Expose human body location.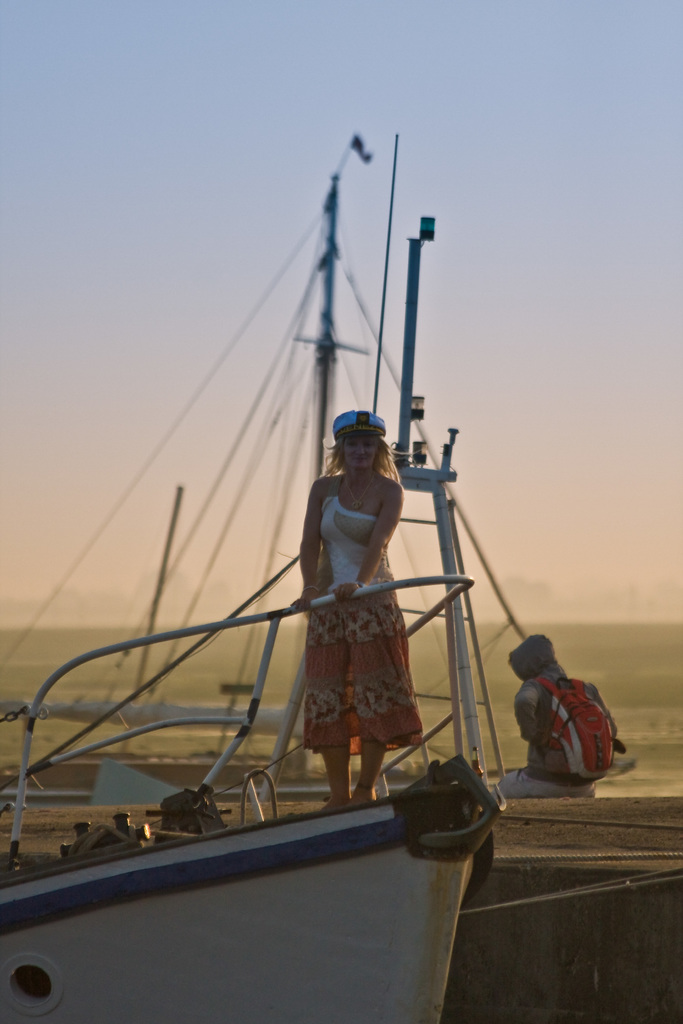
Exposed at {"left": 515, "top": 648, "right": 619, "bottom": 794}.
